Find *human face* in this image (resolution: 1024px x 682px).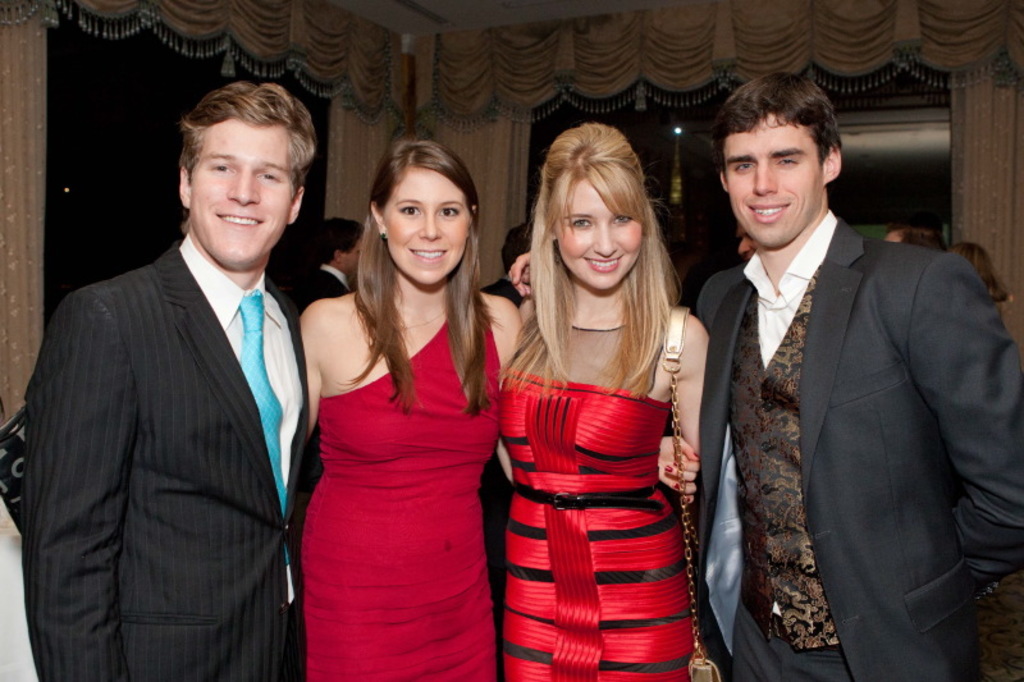
{"left": 384, "top": 169, "right": 471, "bottom": 288}.
